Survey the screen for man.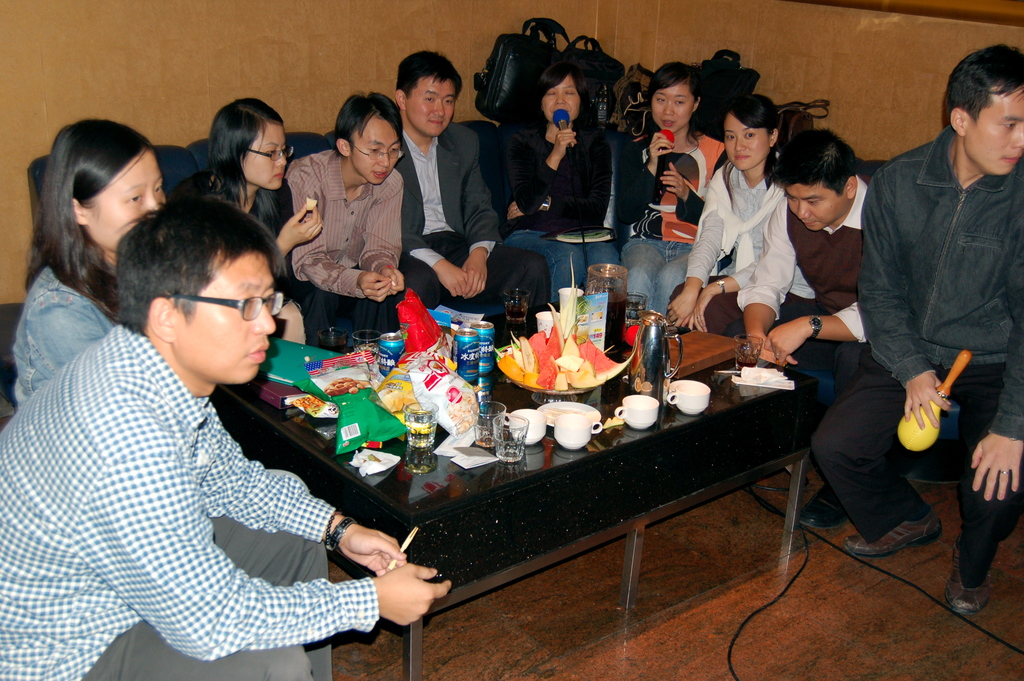
Survey found: [x1=390, y1=50, x2=548, y2=318].
